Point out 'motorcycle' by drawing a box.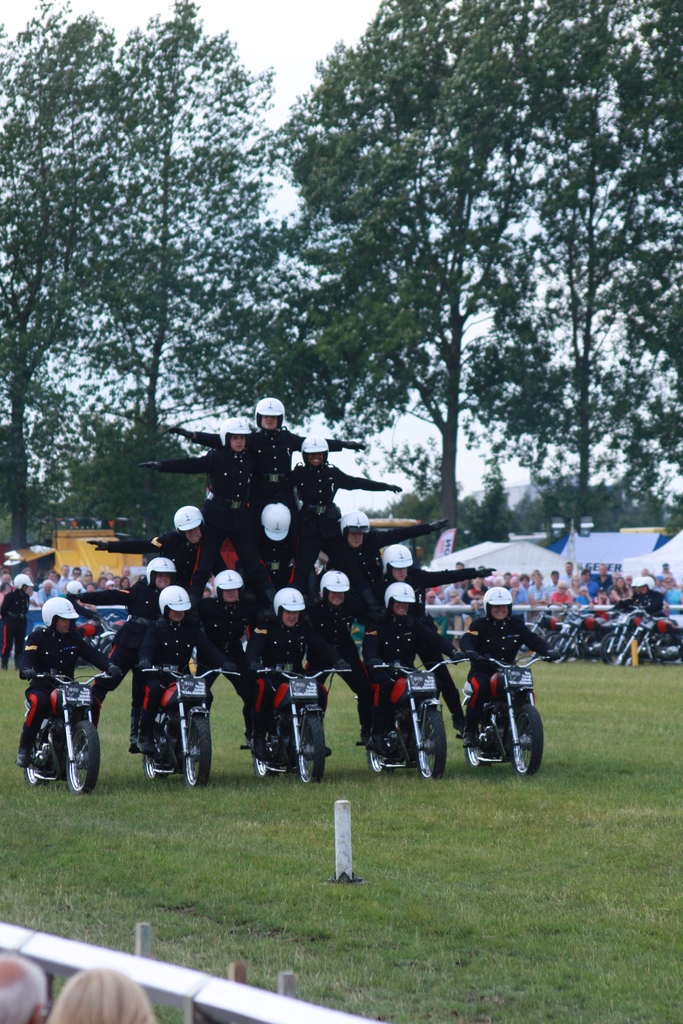
[623,605,680,668].
